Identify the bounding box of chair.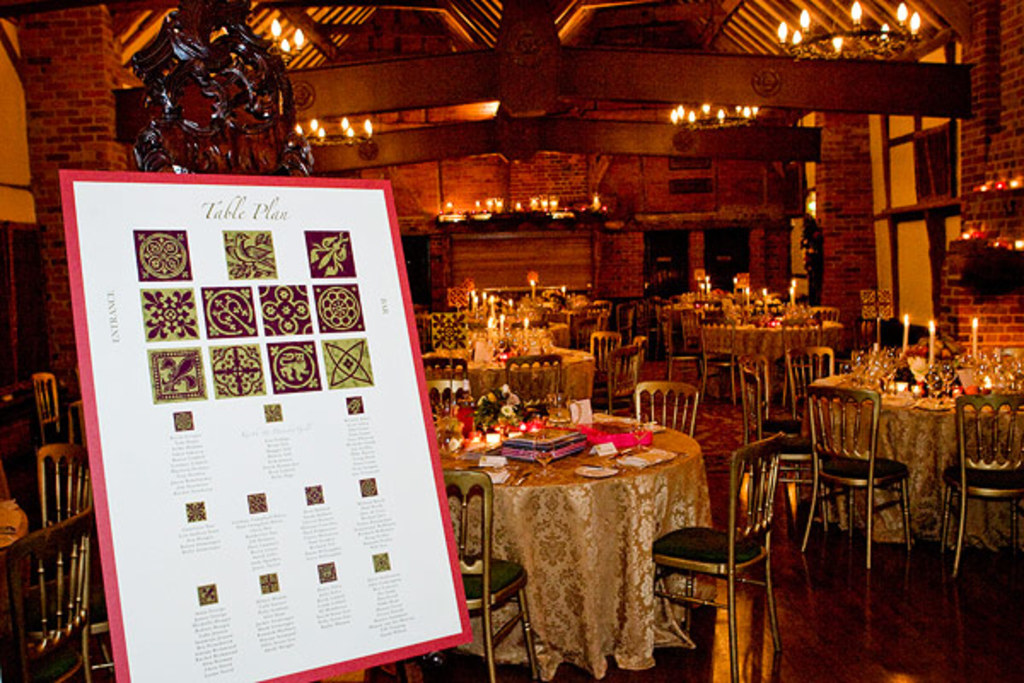
select_region(416, 353, 464, 403).
